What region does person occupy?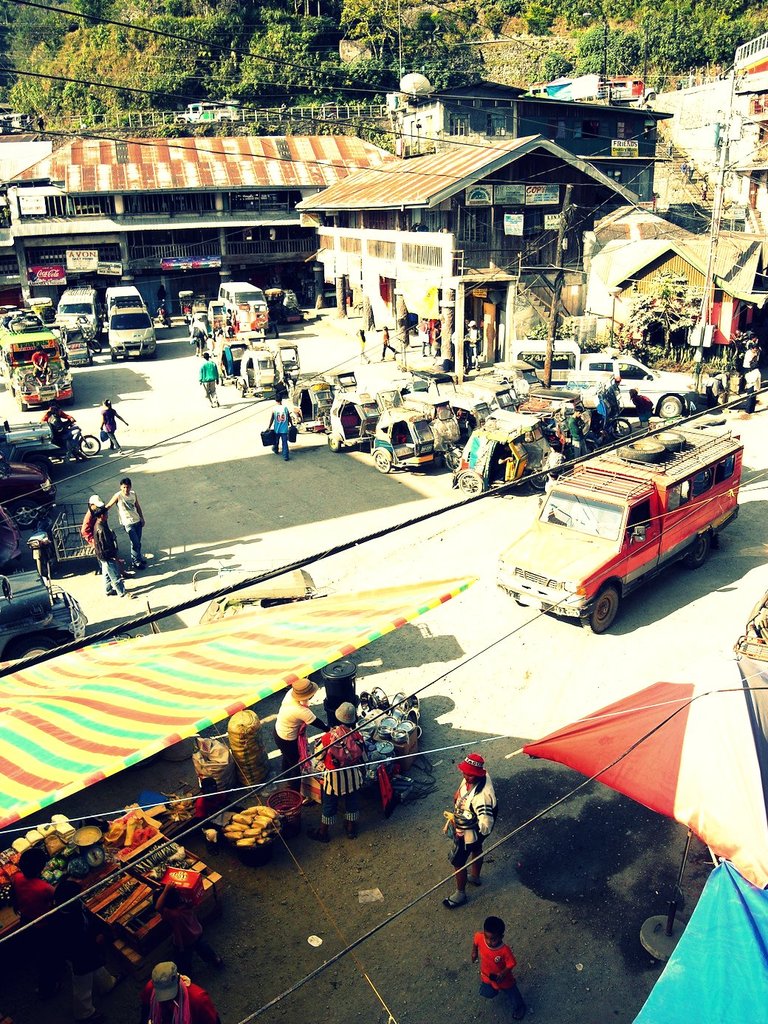
box=[103, 477, 154, 575].
